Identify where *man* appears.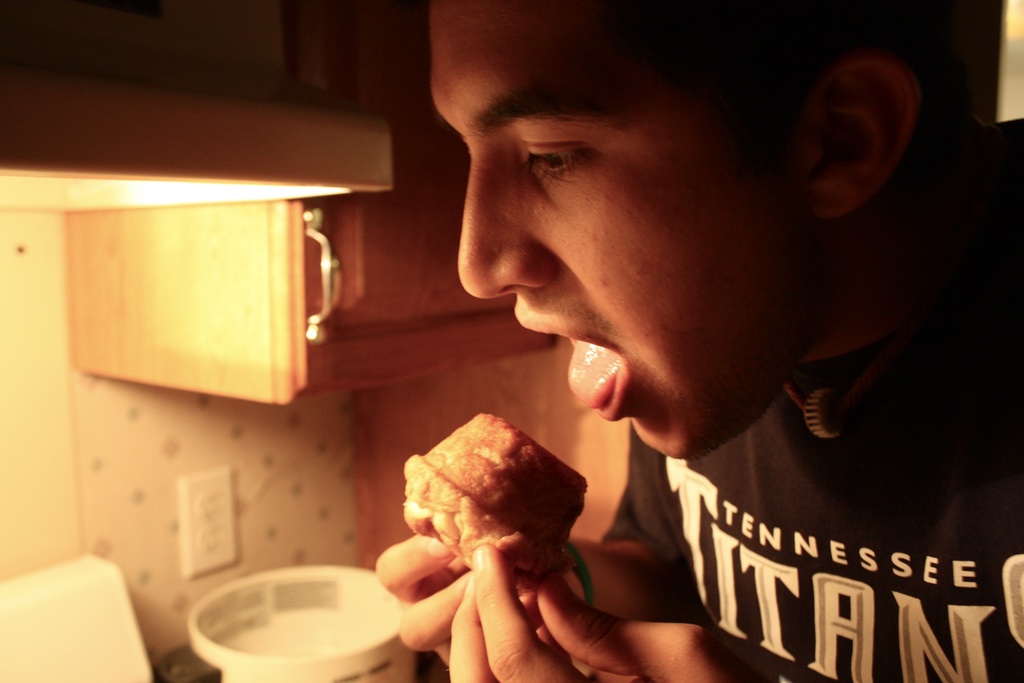
Appears at <box>282,0,1007,671</box>.
